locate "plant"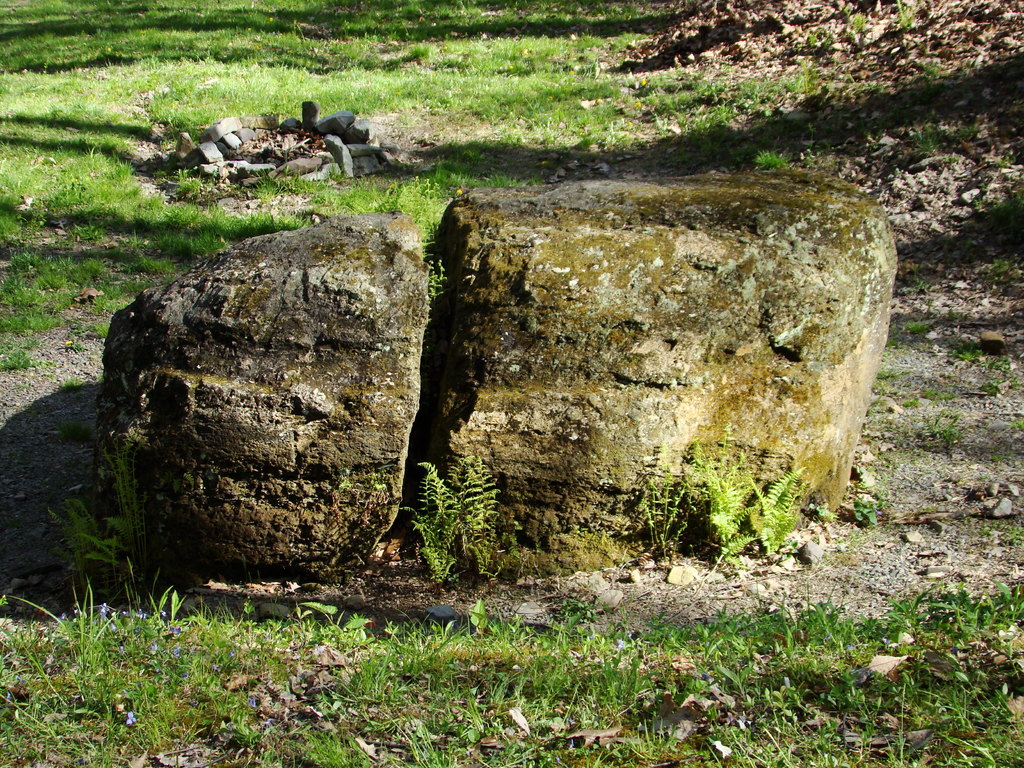
{"x1": 991, "y1": 348, "x2": 1008, "y2": 376}
